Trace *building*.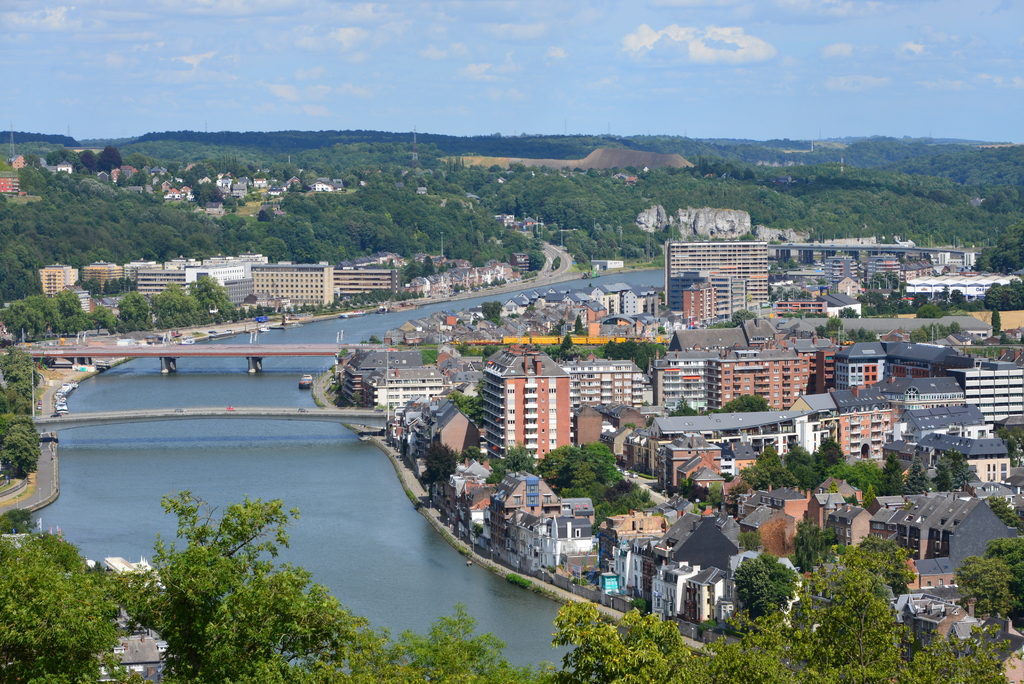
Traced to pyautogui.locateOnScreen(37, 264, 79, 299).
